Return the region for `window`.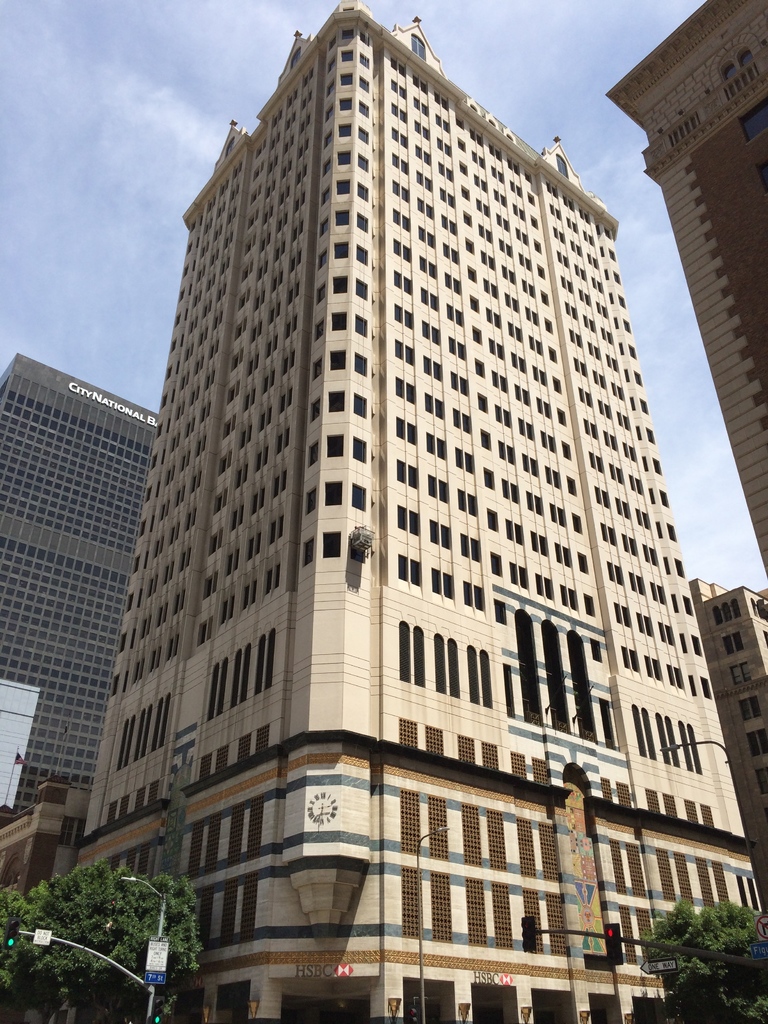
box=[531, 336, 543, 357].
